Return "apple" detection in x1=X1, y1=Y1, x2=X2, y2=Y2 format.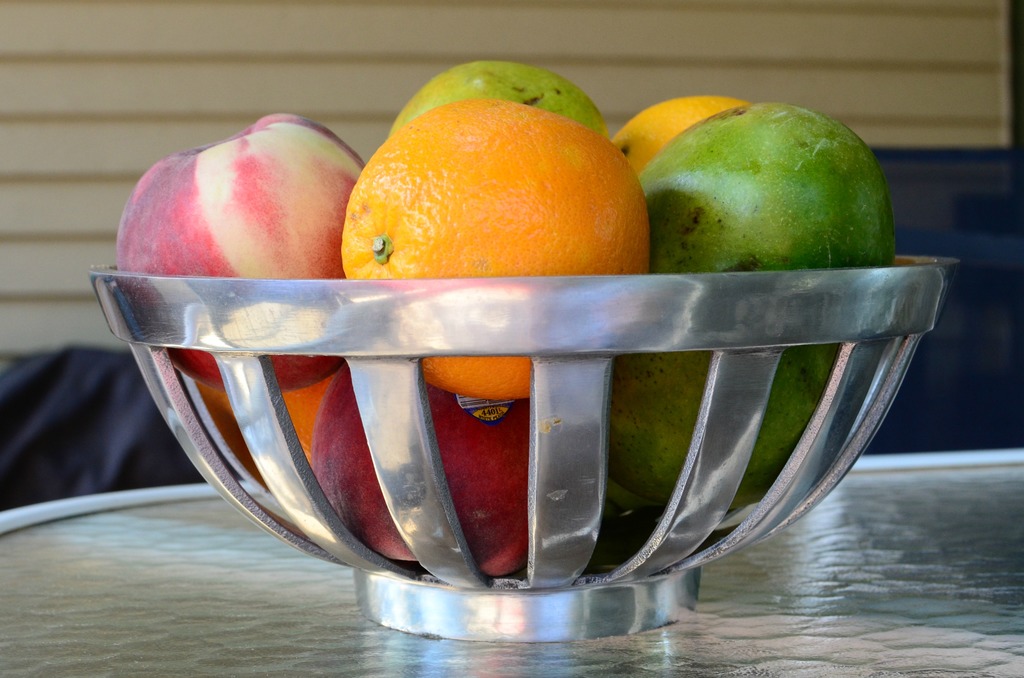
x1=111, y1=127, x2=360, y2=344.
